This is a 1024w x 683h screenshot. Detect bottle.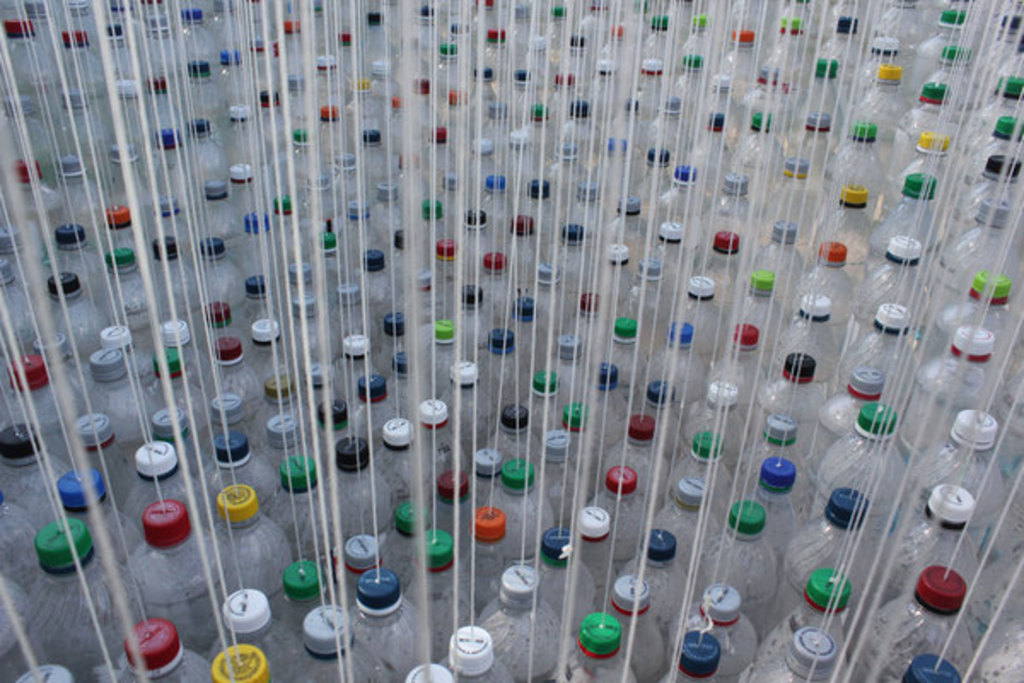
220:102:268:167.
